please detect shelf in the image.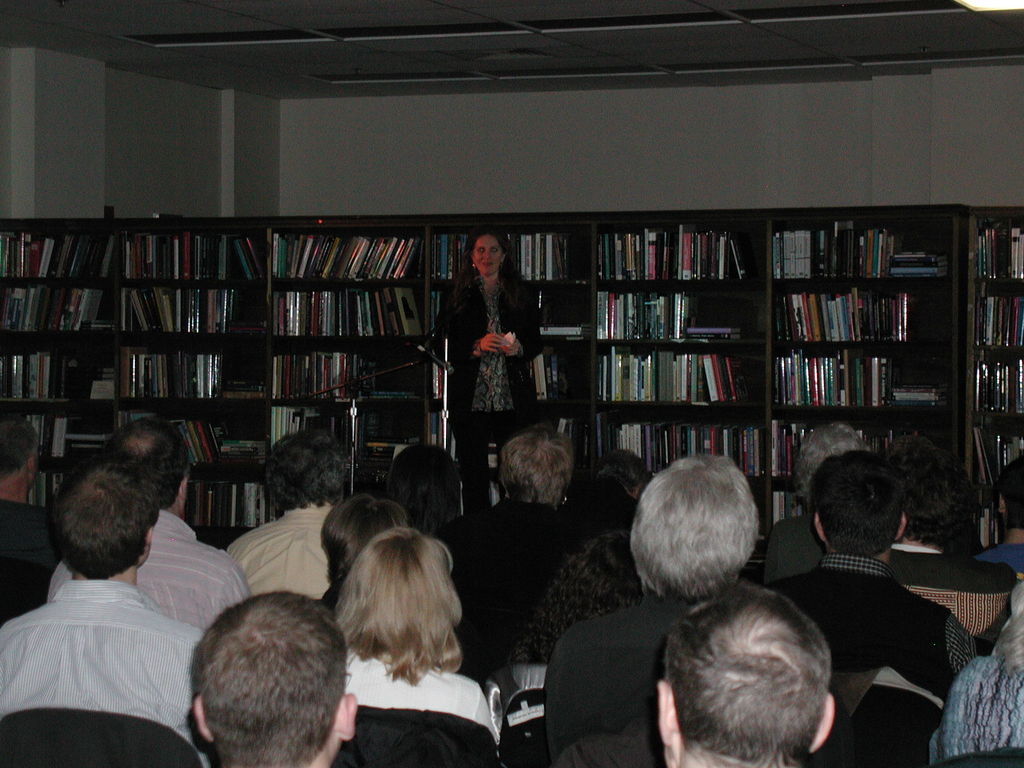
768, 280, 988, 355.
